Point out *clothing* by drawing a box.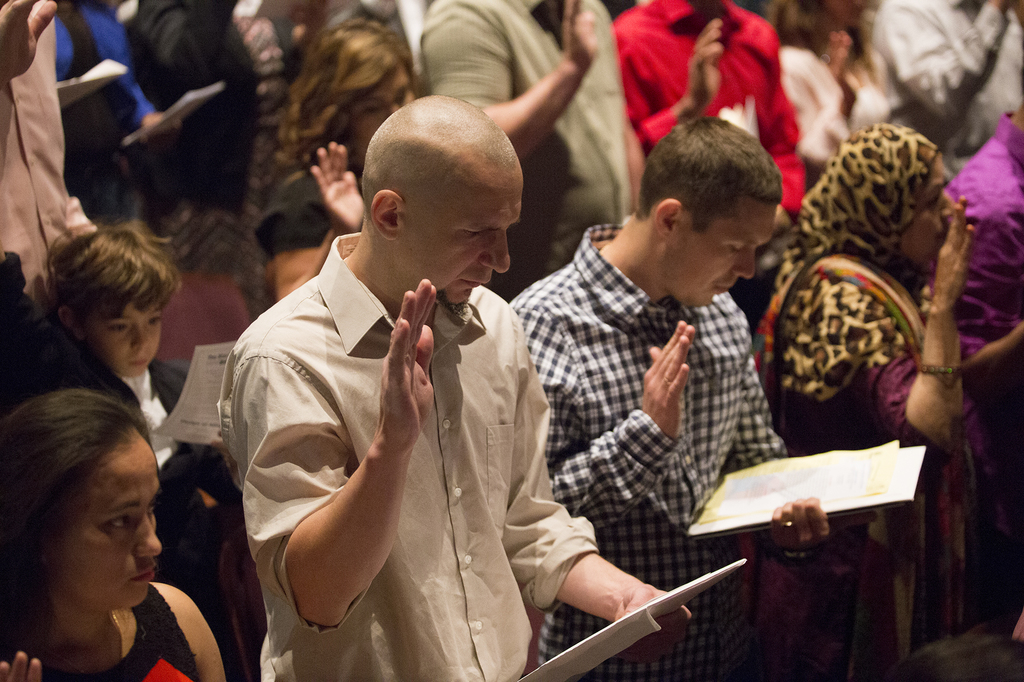
x1=425 y1=0 x2=640 y2=299.
